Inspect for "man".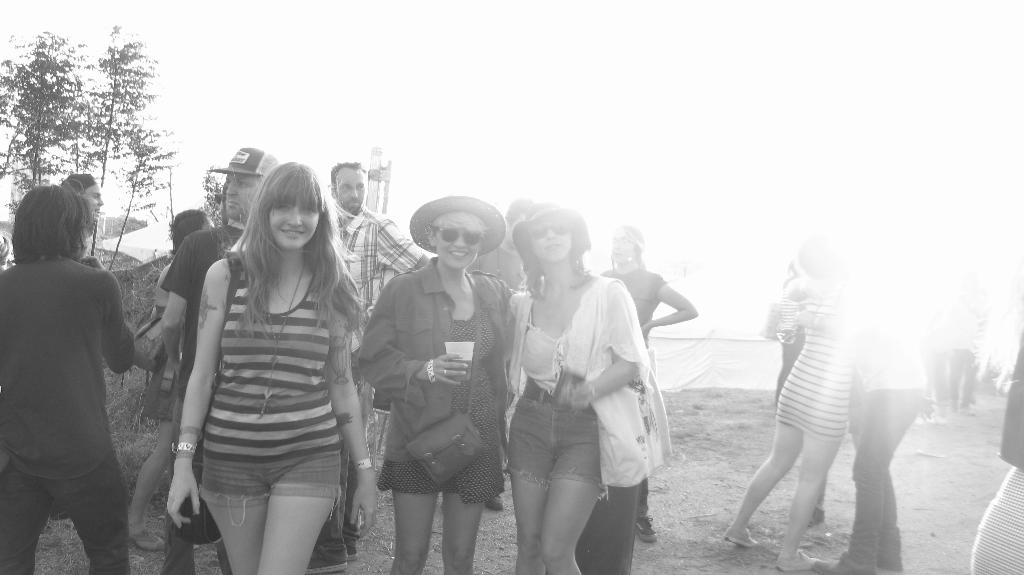
Inspection: bbox(147, 141, 294, 395).
